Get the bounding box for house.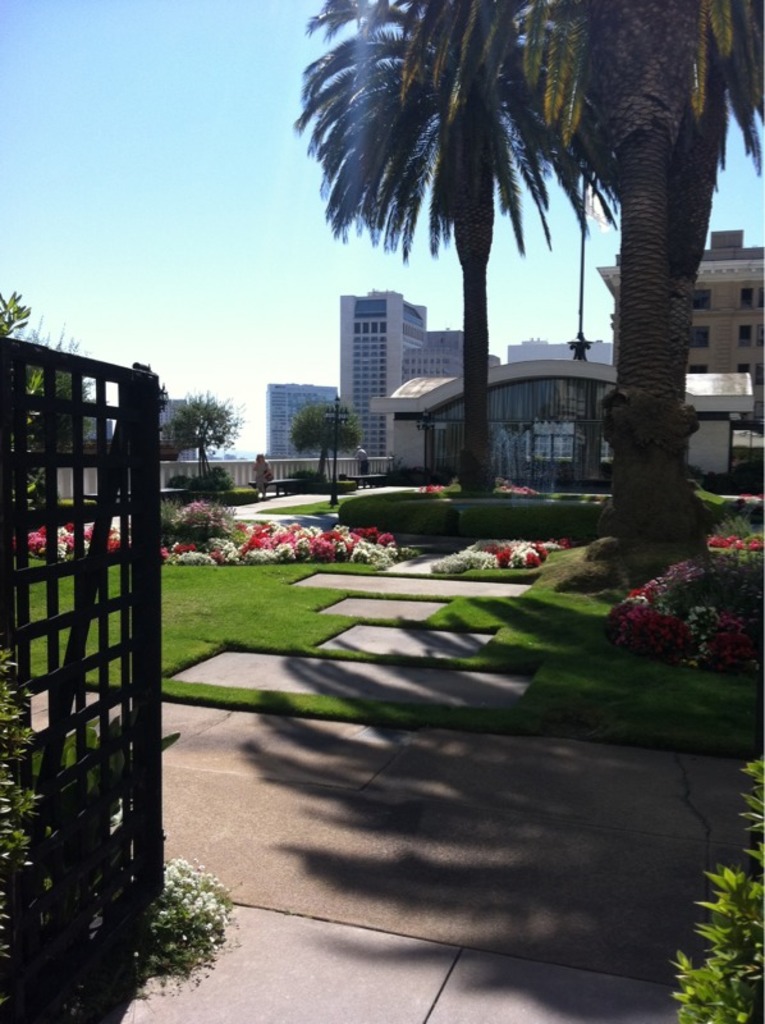
681 376 757 466.
